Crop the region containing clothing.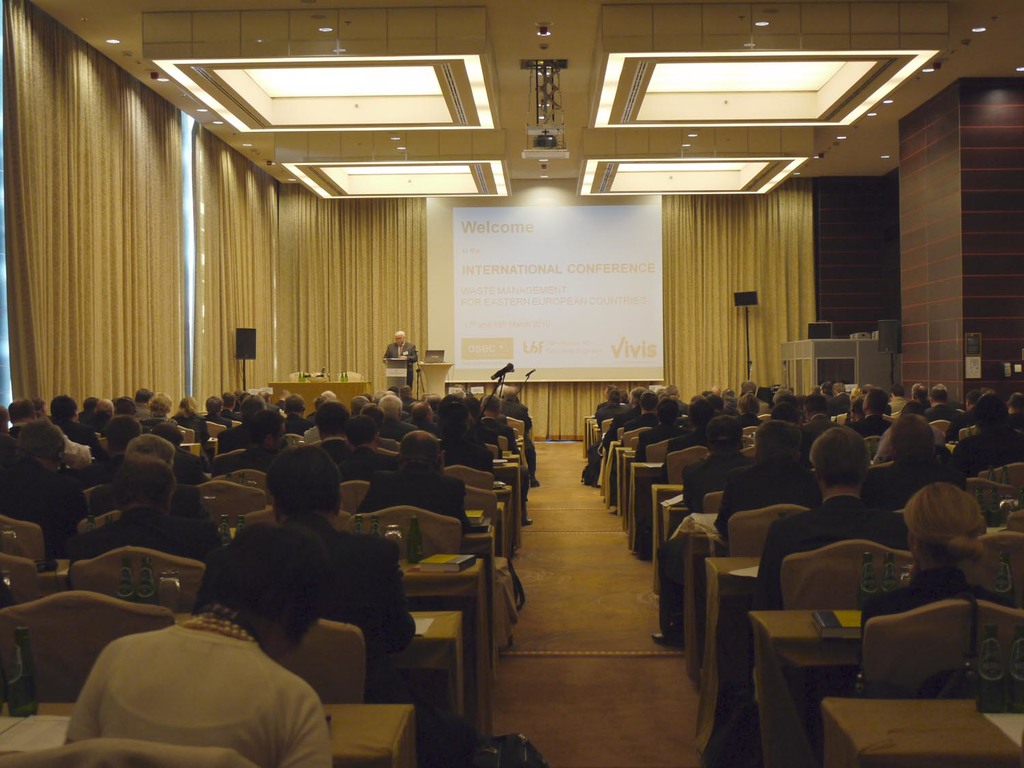
Crop region: x1=435, y1=425, x2=501, y2=470.
